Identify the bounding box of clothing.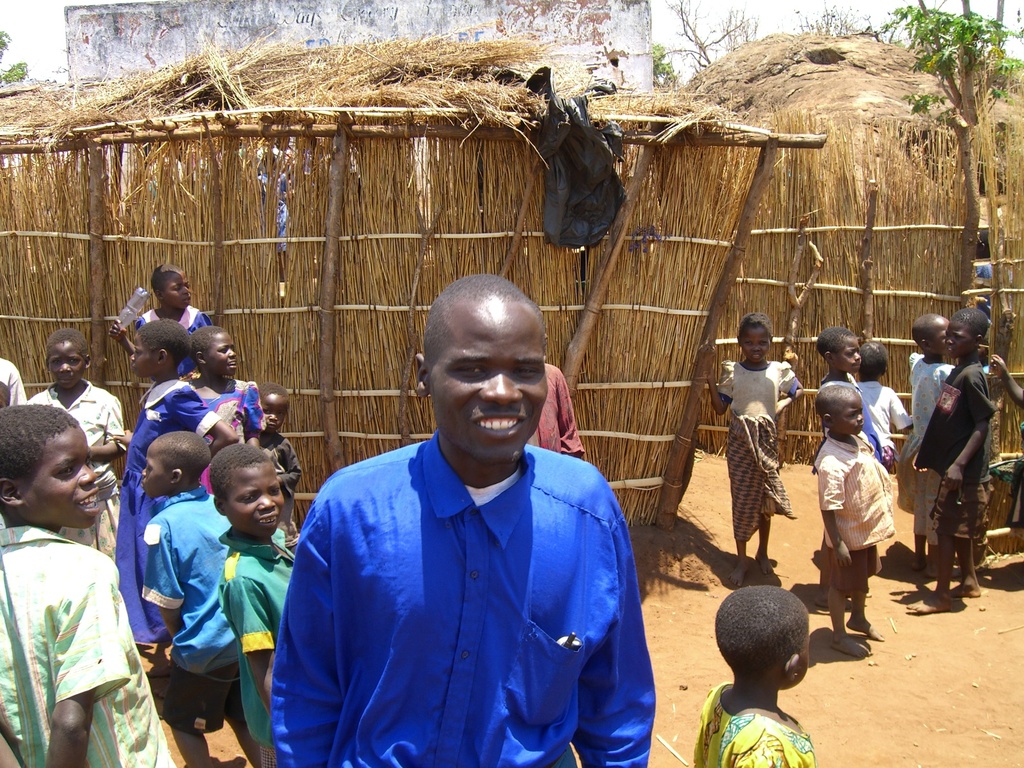
bbox(12, 502, 147, 758).
